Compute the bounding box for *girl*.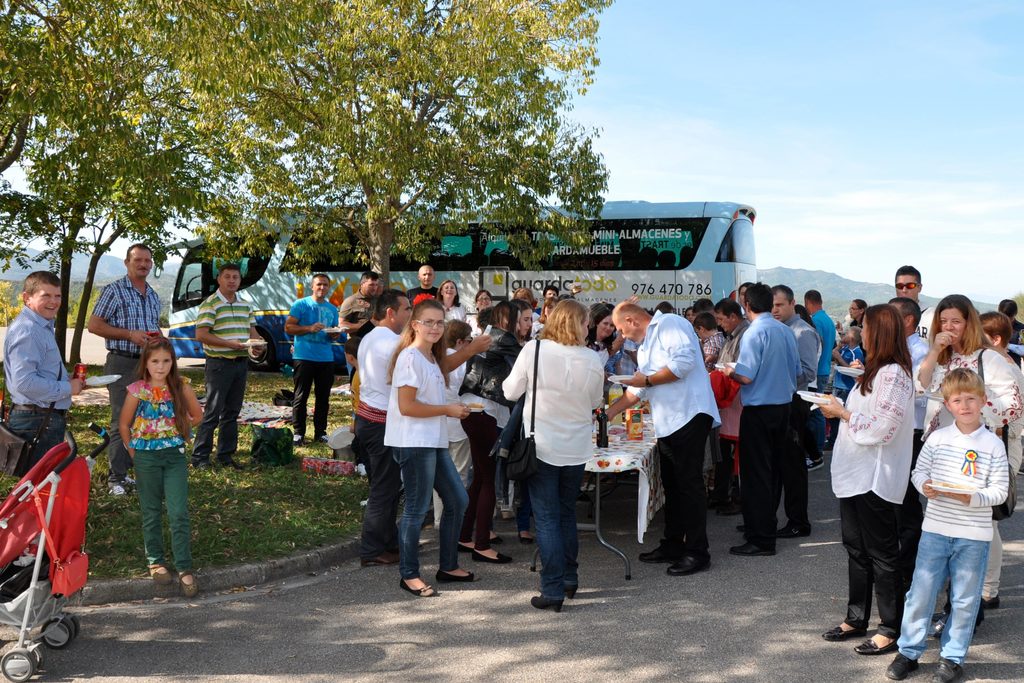
select_region(118, 334, 205, 596).
